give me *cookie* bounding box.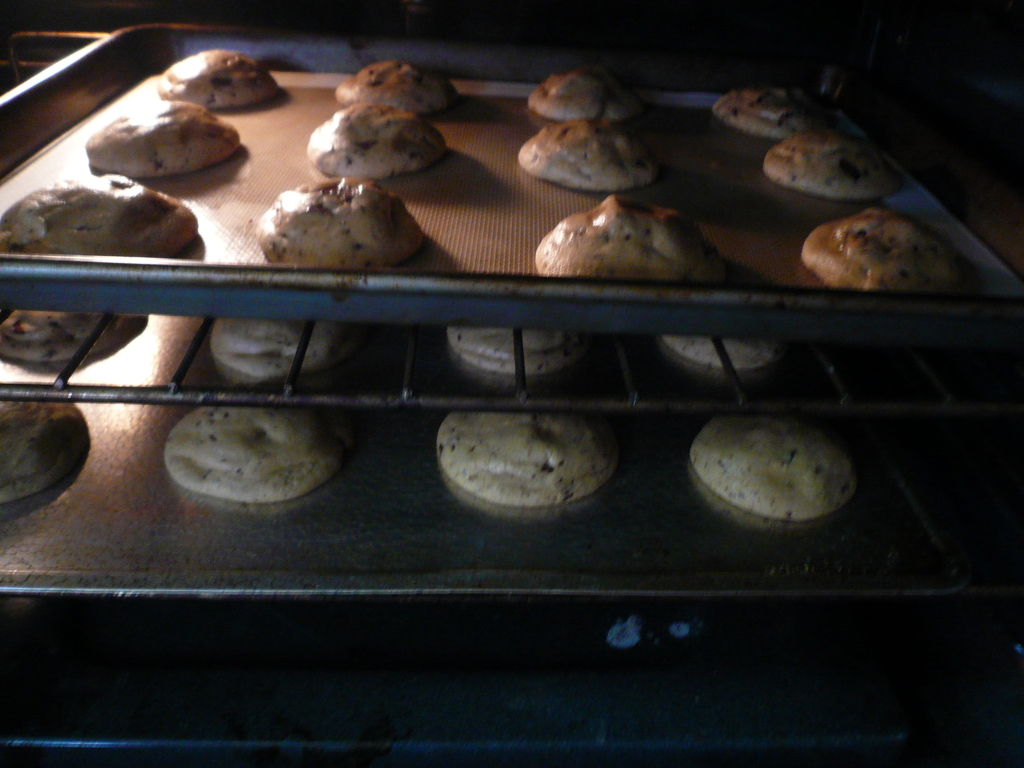
x1=539 y1=195 x2=723 y2=273.
